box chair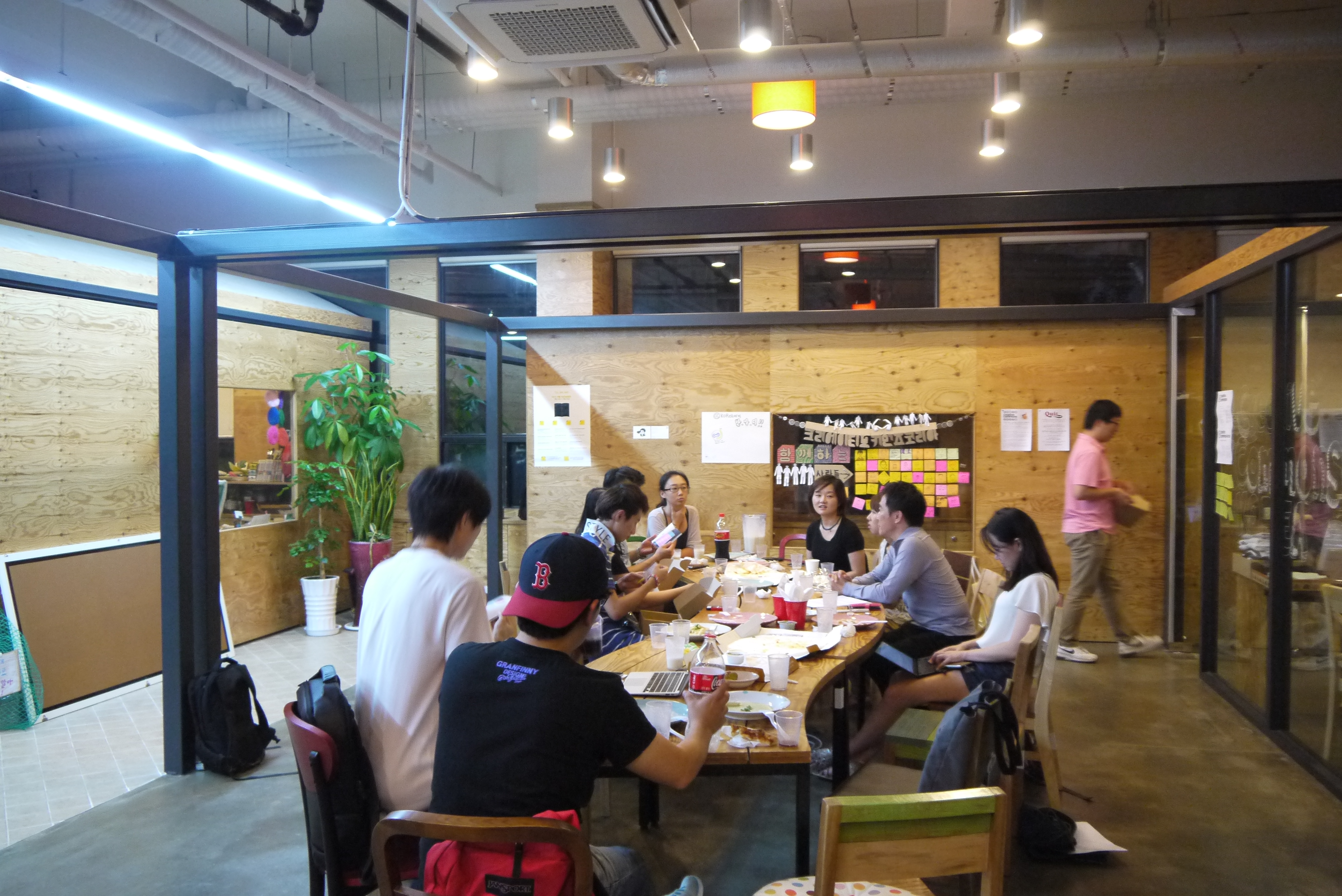
bbox(259, 178, 272, 190)
